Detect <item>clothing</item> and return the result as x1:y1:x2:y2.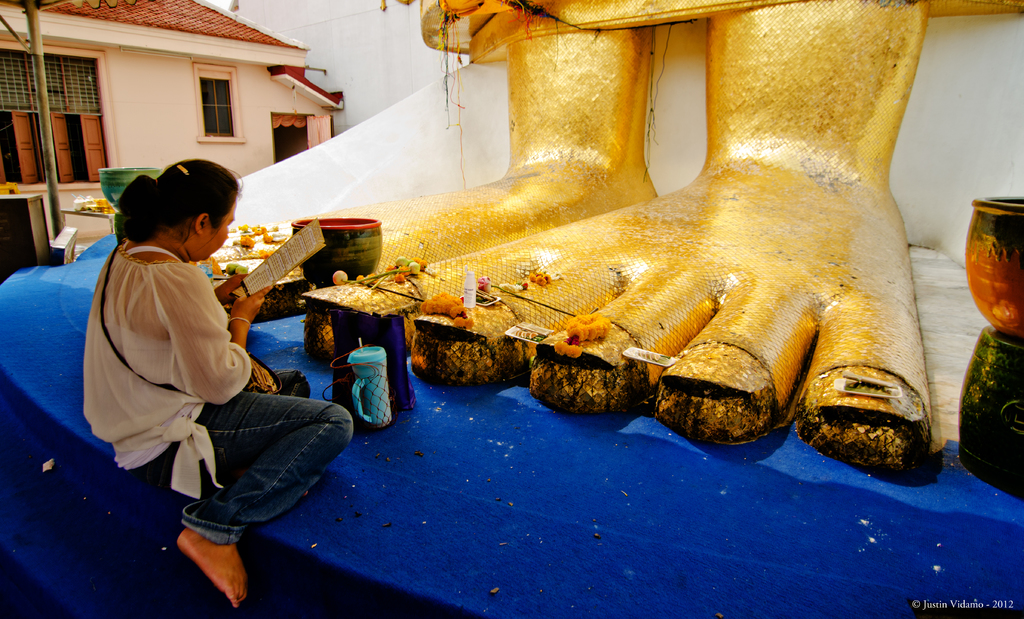
83:223:355:549.
